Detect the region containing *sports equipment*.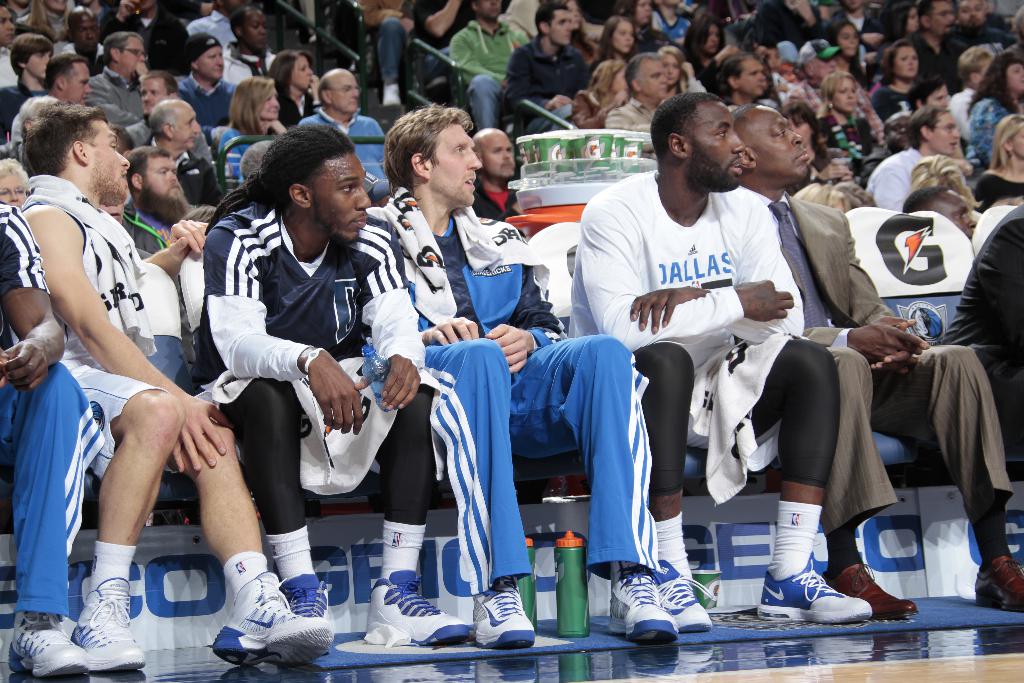
Rect(212, 565, 335, 667).
